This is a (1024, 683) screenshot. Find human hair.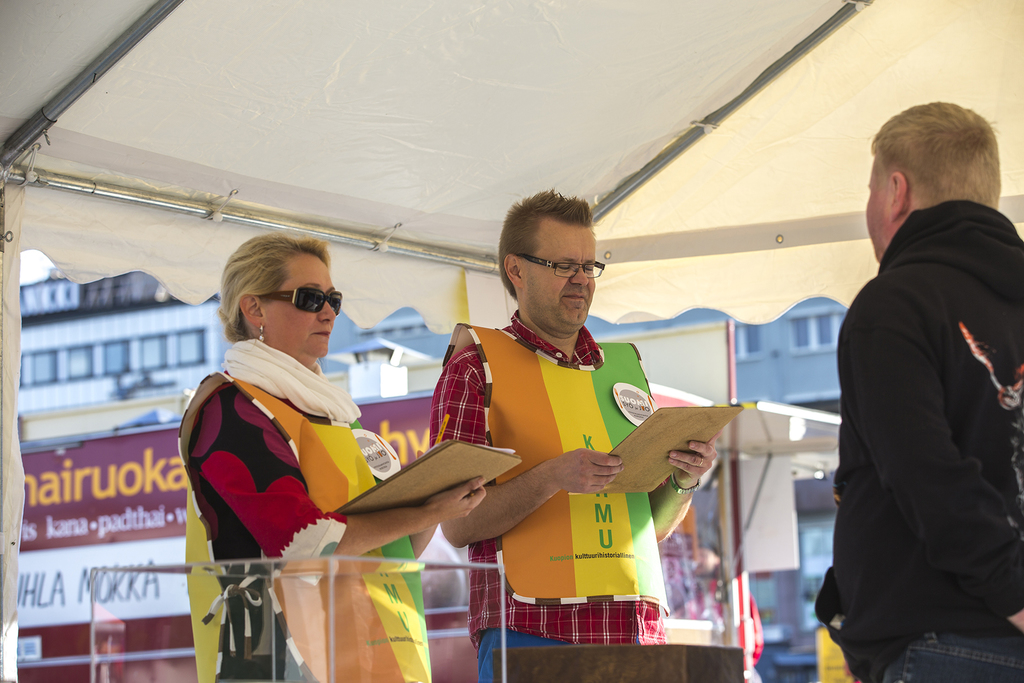
Bounding box: 866 98 1004 215.
